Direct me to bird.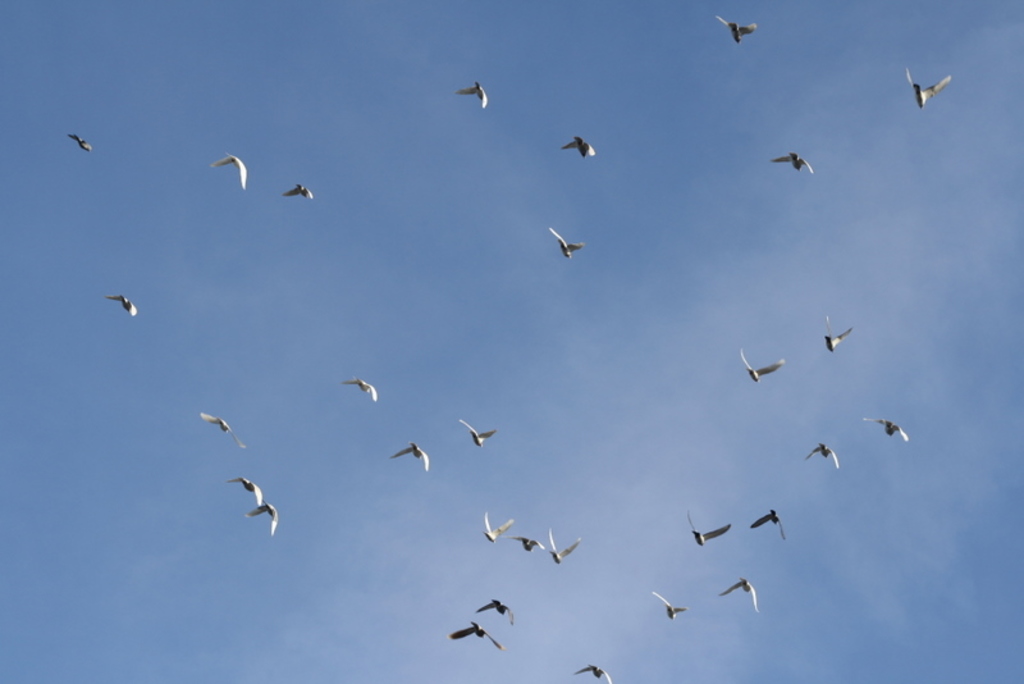
Direction: 550 227 584 259.
